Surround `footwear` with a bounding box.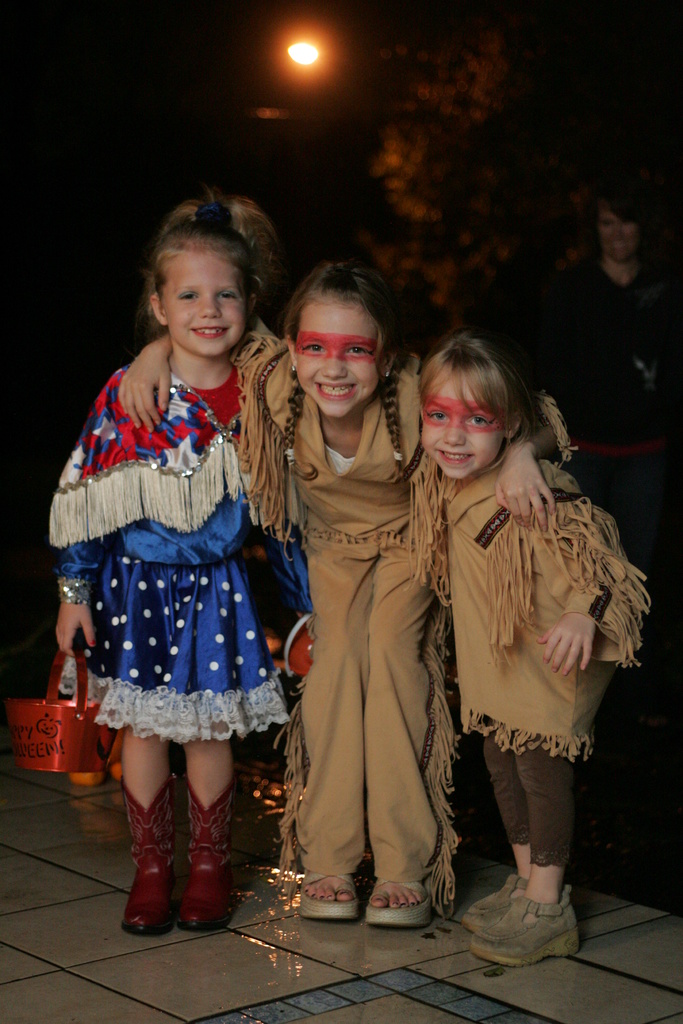
(464,881,580,974).
